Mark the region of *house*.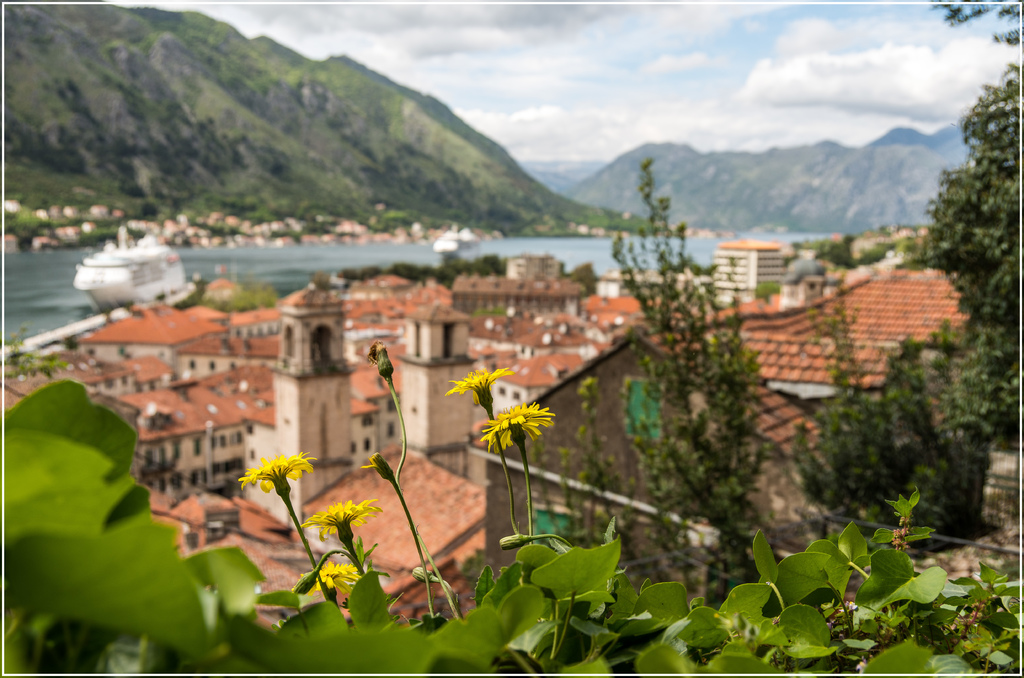
Region: Rect(481, 327, 588, 419).
